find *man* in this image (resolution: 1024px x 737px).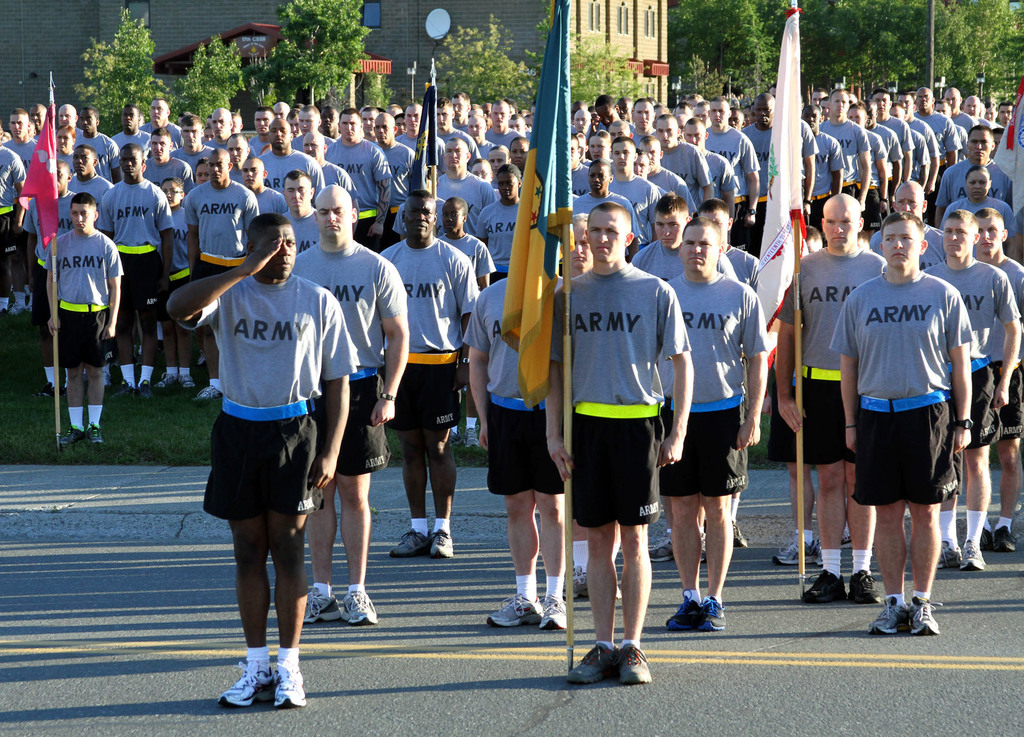
<box>627,191,742,565</box>.
